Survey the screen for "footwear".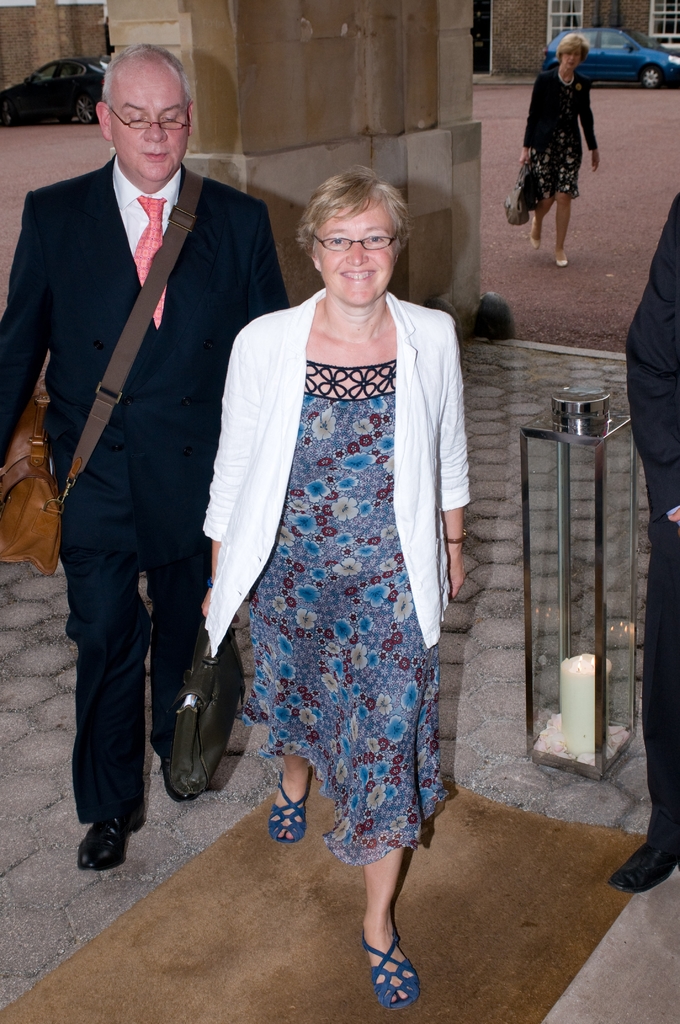
Survey found: (367, 923, 419, 1009).
